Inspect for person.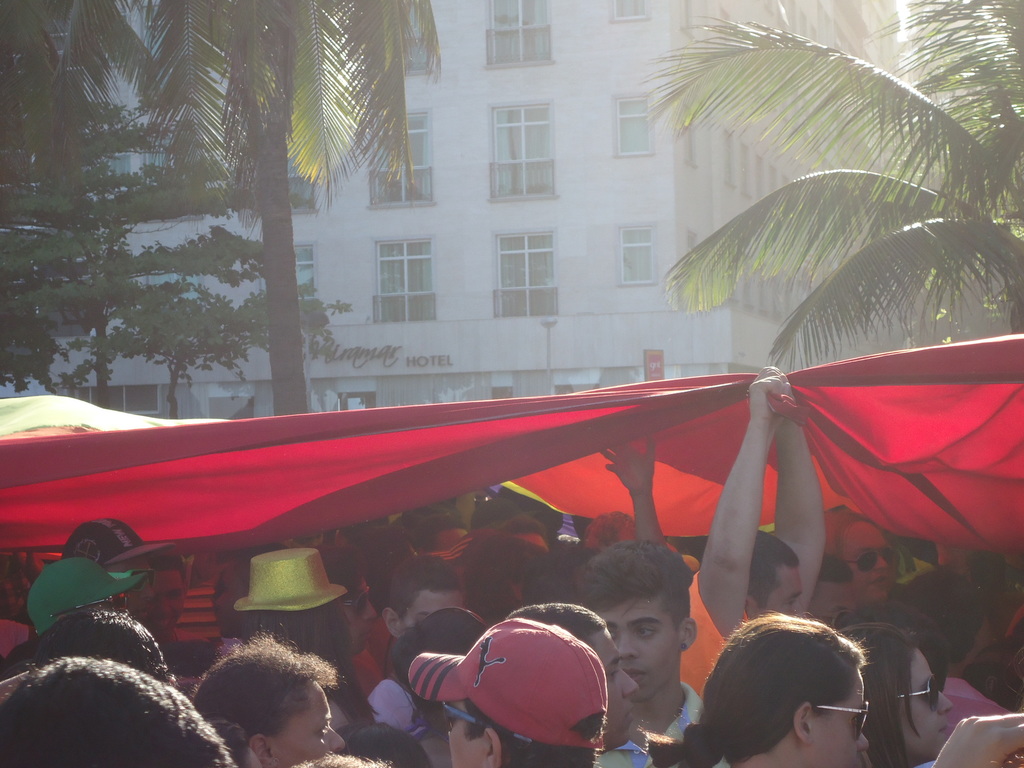
Inspection: region(861, 620, 951, 767).
